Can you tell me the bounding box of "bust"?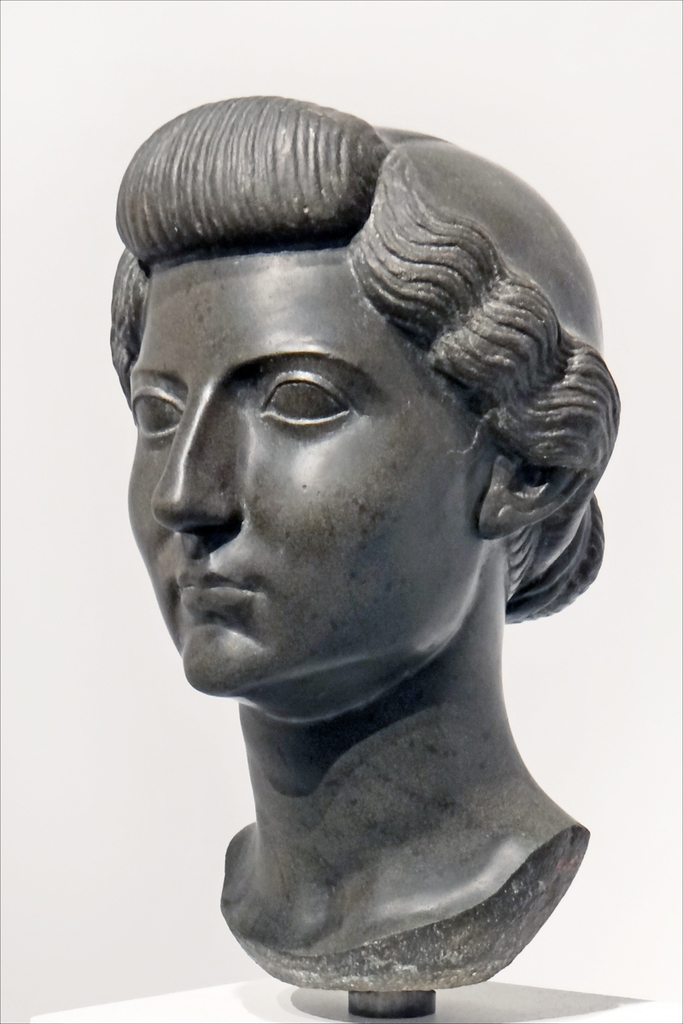
BBox(100, 89, 629, 998).
